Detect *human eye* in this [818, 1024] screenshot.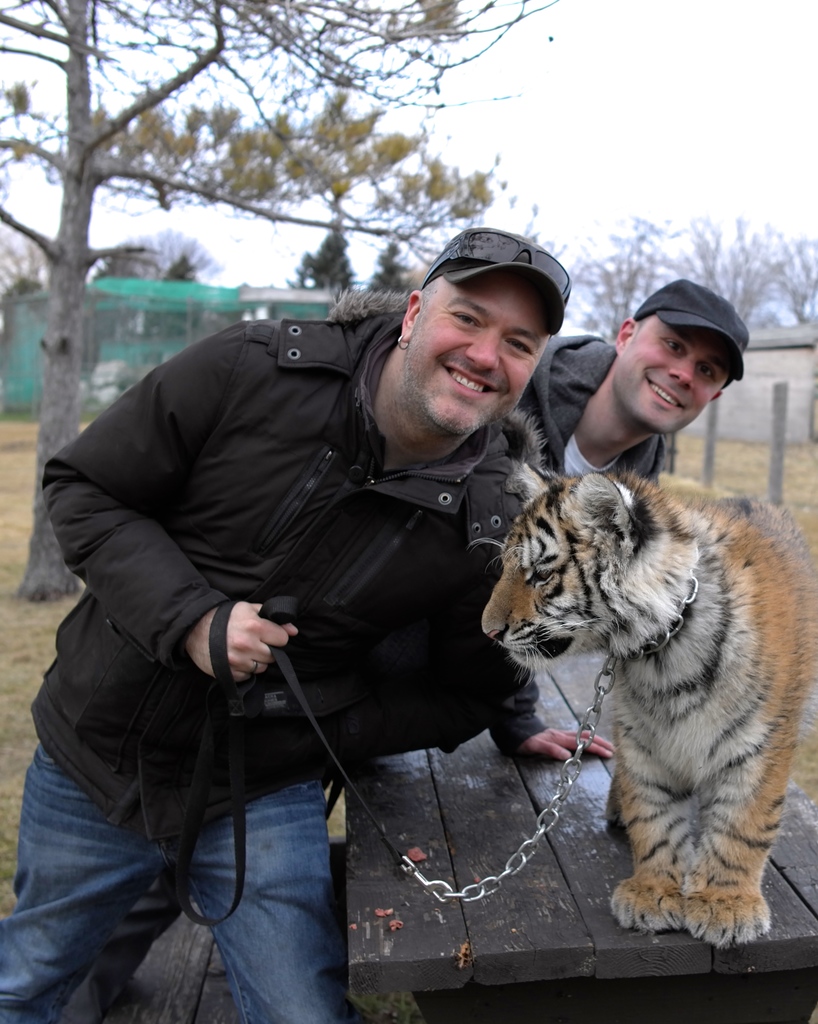
Detection: {"left": 691, "top": 355, "right": 719, "bottom": 384}.
